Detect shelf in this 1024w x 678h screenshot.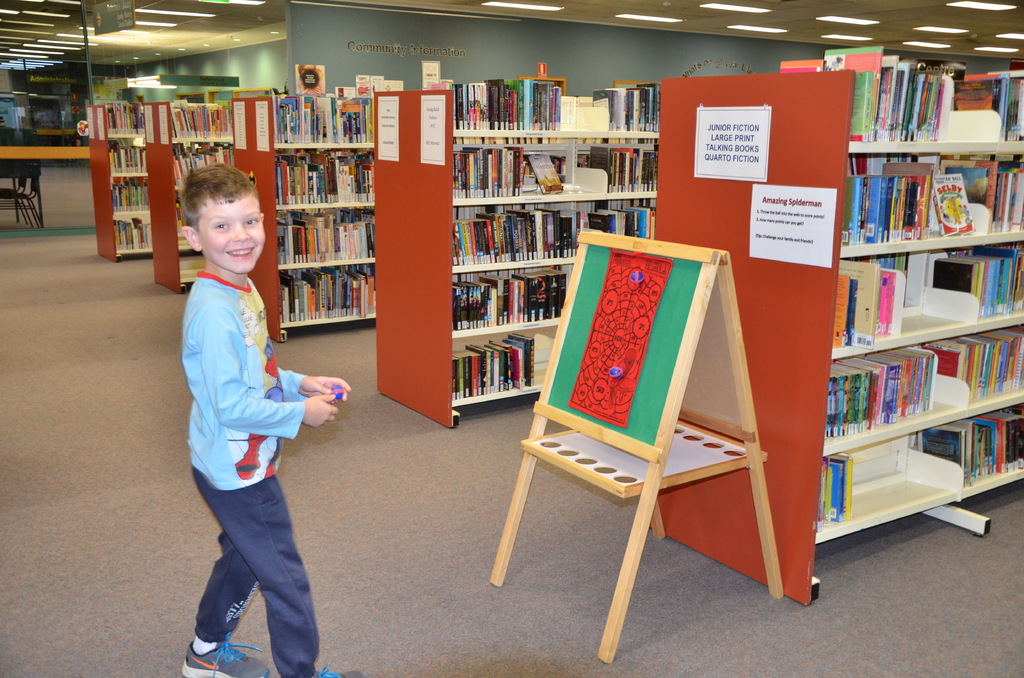
Detection: pyautogui.locateOnScreen(85, 104, 147, 262).
